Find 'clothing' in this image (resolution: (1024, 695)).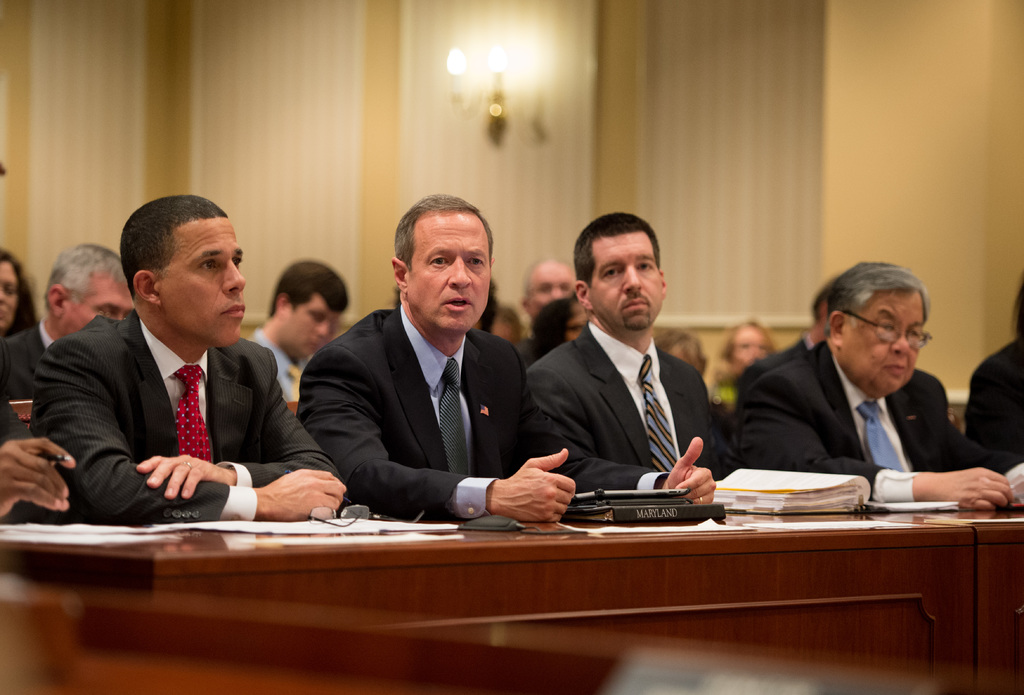
x1=19 y1=249 x2=326 y2=542.
